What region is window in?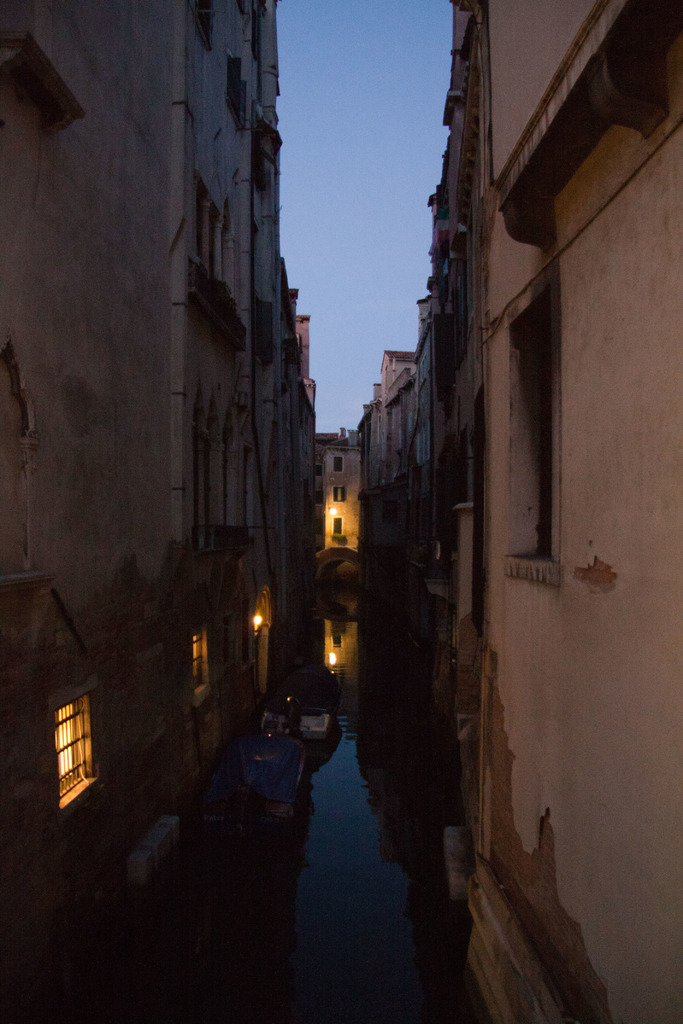
(331, 483, 344, 504).
